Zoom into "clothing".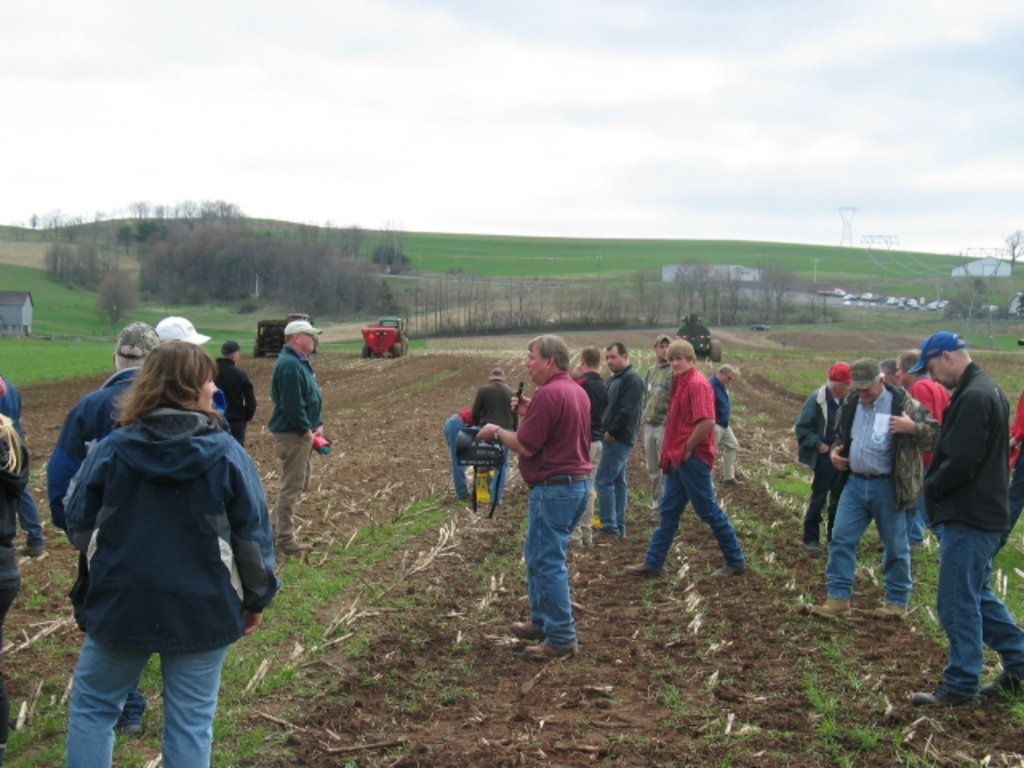
Zoom target: left=914, top=307, right=1018, bottom=693.
